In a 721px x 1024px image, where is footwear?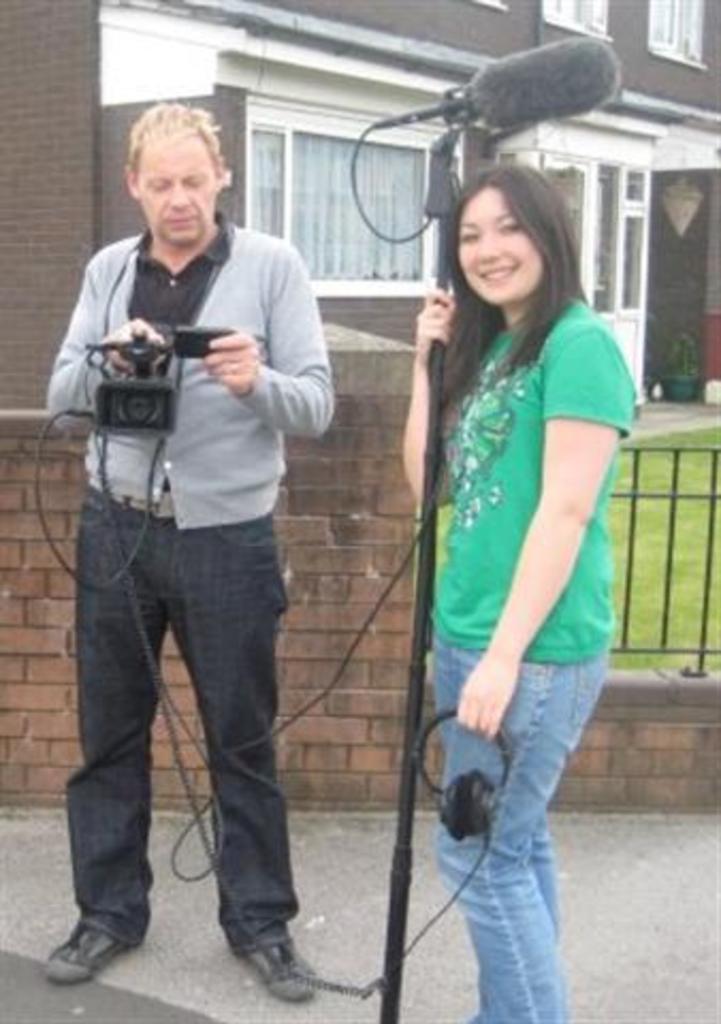
region(228, 937, 326, 1005).
